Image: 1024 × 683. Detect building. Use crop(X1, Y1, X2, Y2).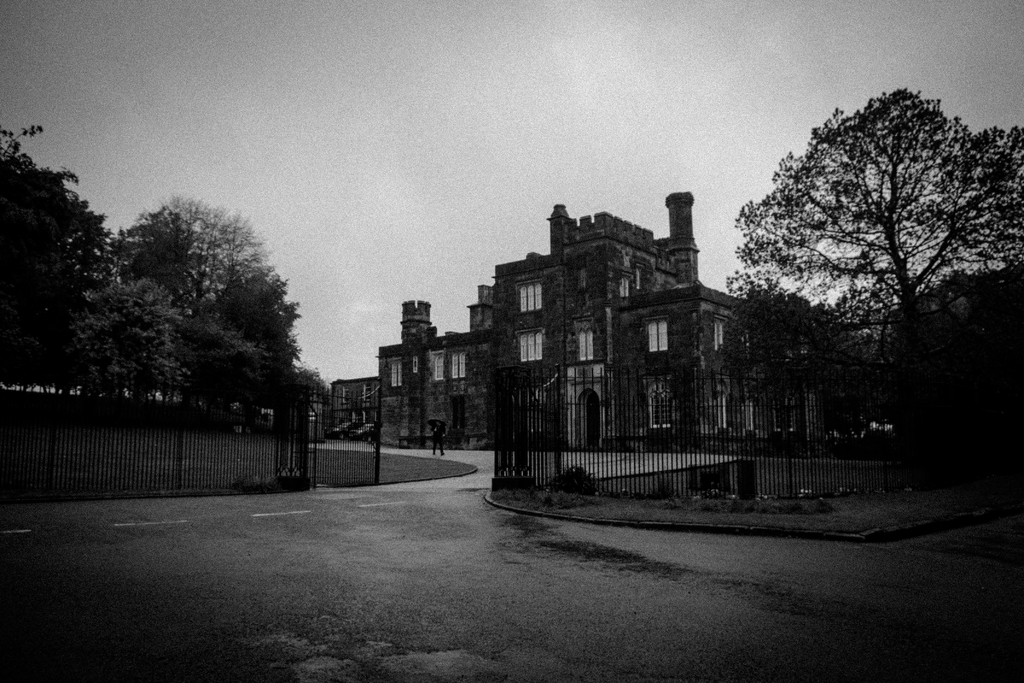
crop(326, 192, 907, 460).
